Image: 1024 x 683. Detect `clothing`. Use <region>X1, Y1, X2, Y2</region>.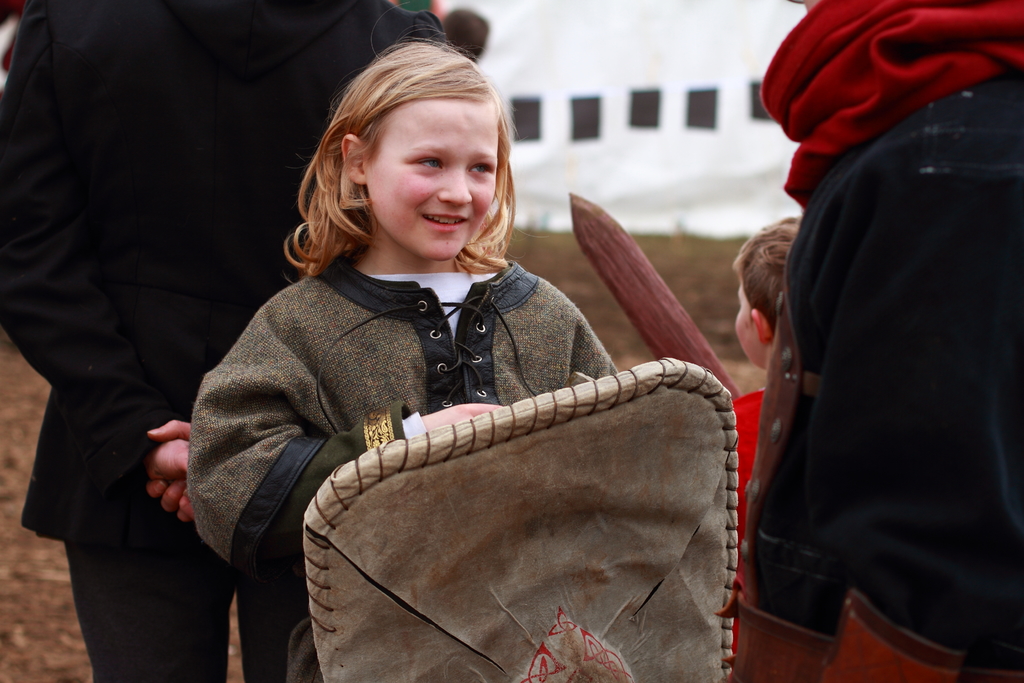
<region>731, 383, 763, 626</region>.
